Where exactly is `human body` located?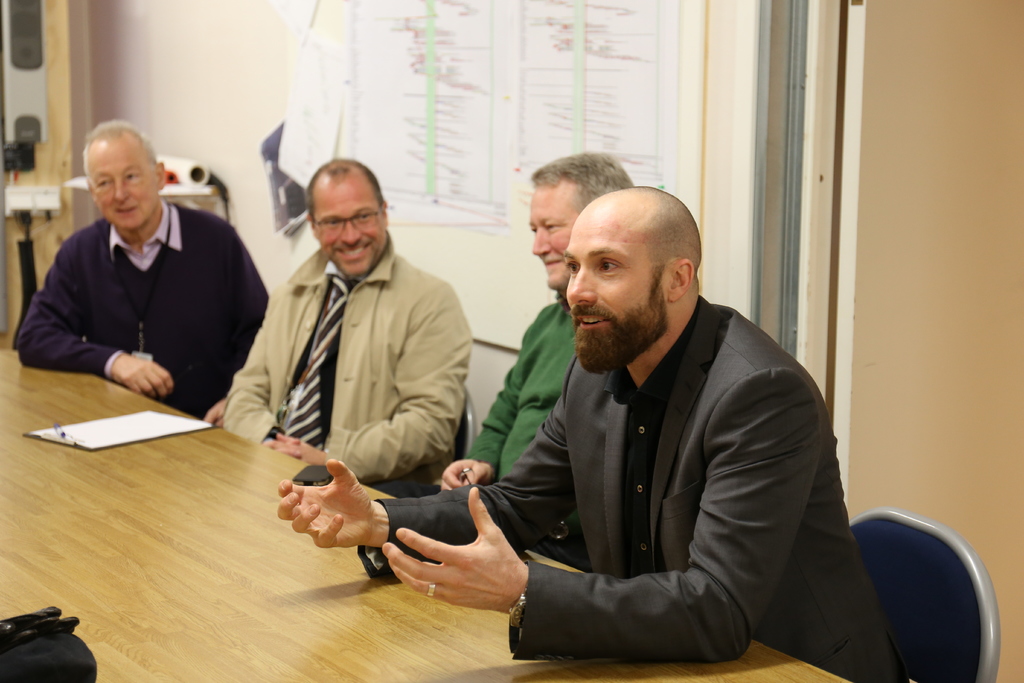
Its bounding box is (x1=27, y1=122, x2=254, y2=441).
